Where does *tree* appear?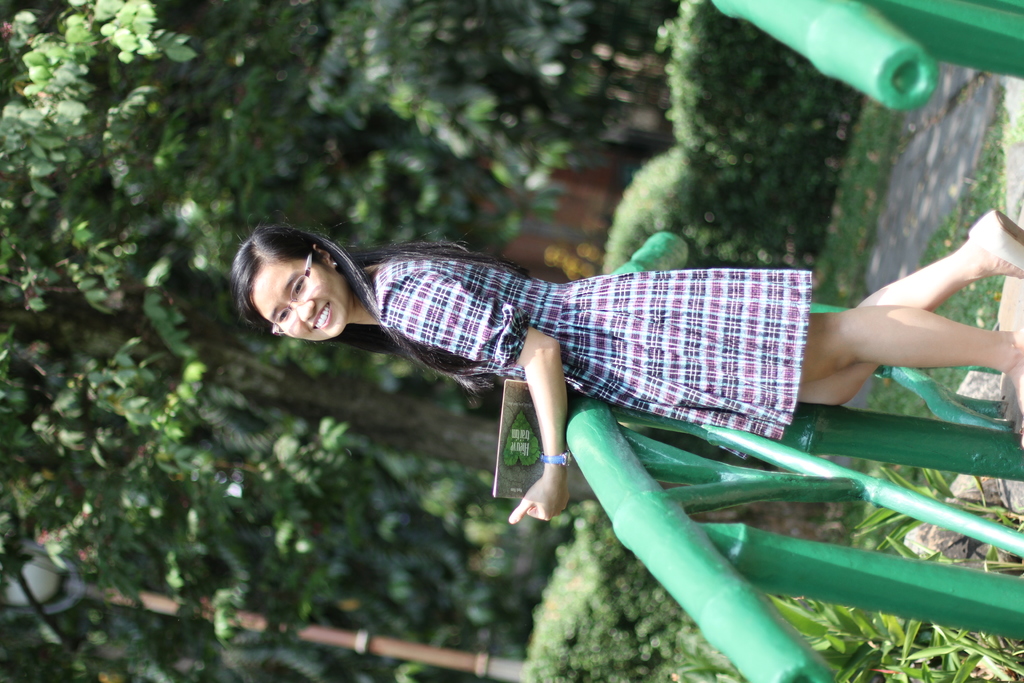
Appears at (x1=0, y1=0, x2=686, y2=632).
